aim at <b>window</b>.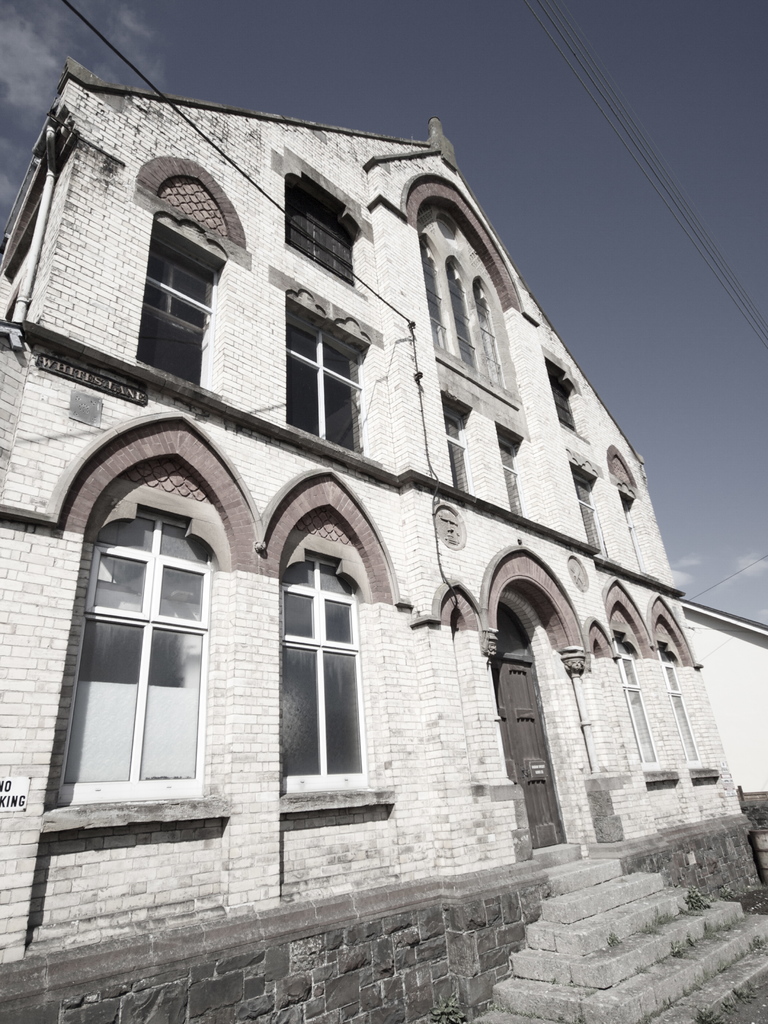
Aimed at crop(432, 204, 516, 399).
